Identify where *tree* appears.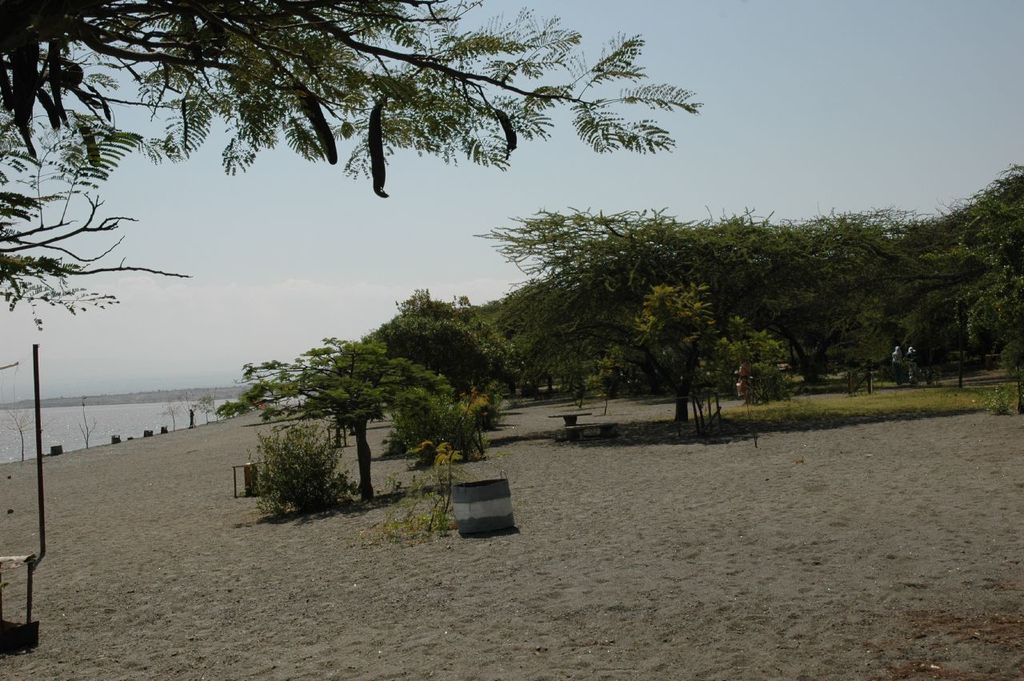
Appears at BBox(704, 318, 805, 407).
